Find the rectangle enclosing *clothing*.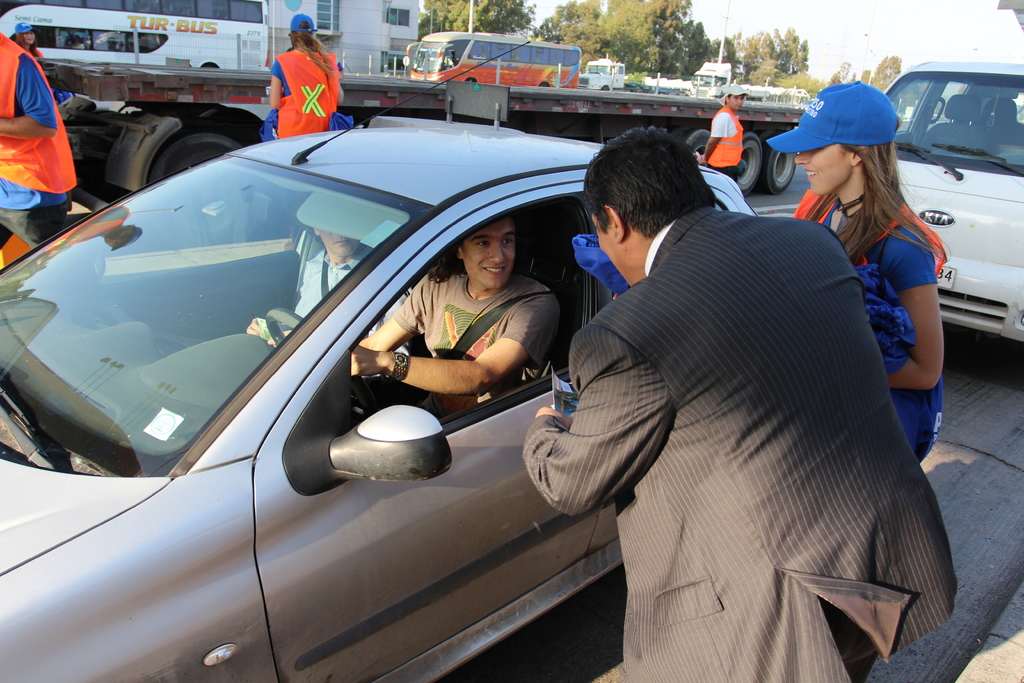
x1=521, y1=215, x2=967, y2=682.
